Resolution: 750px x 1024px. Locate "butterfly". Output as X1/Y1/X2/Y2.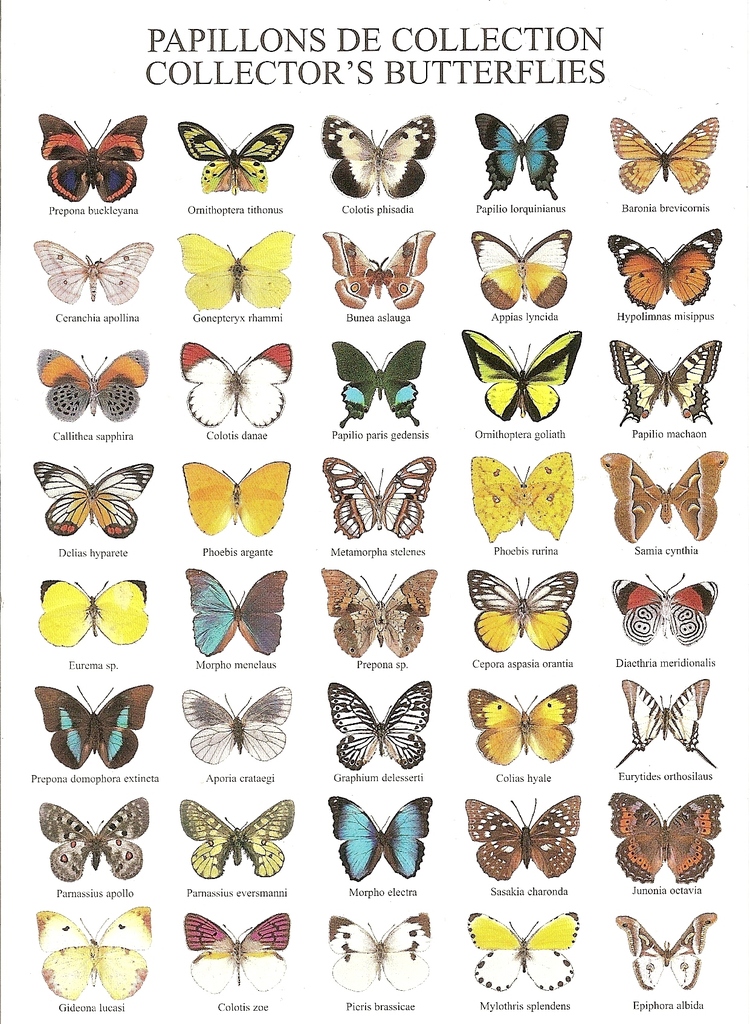
21/227/154/312.
